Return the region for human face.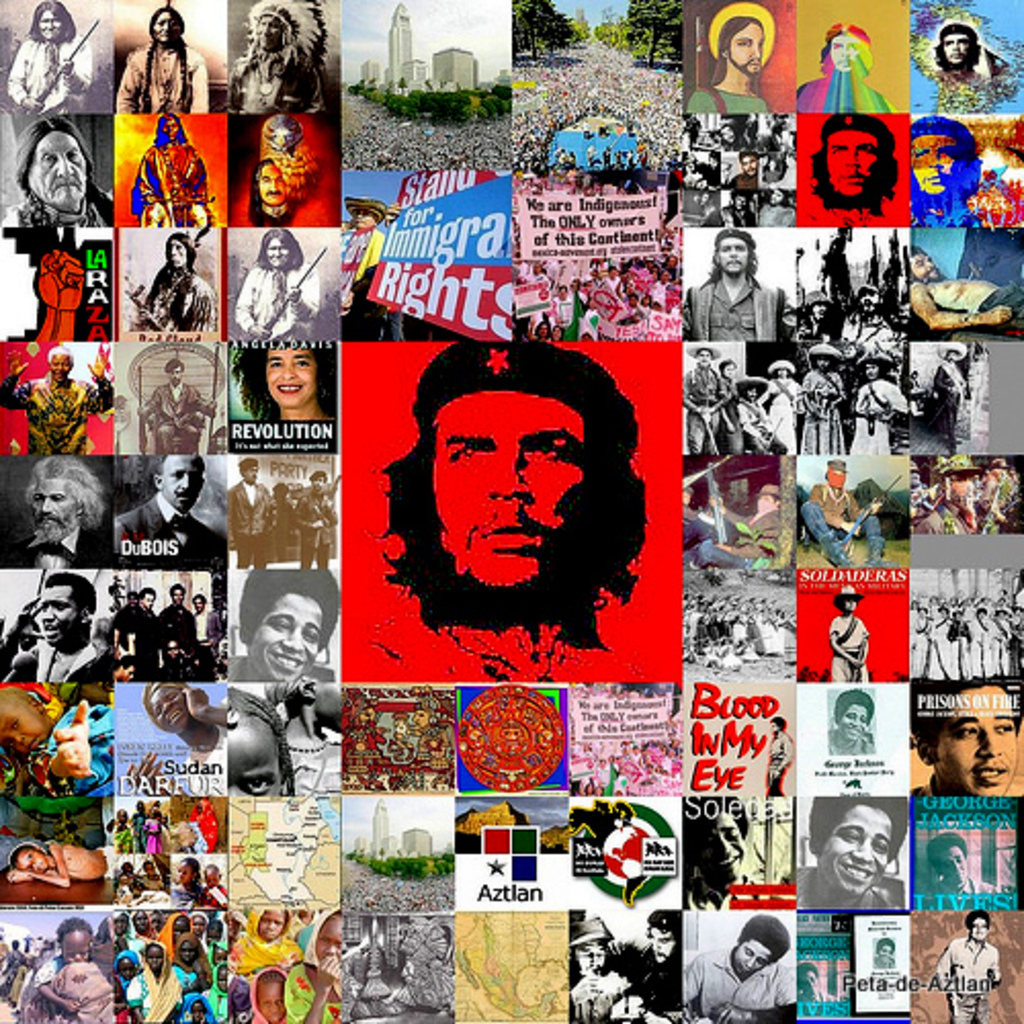
<region>354, 209, 381, 233</region>.
